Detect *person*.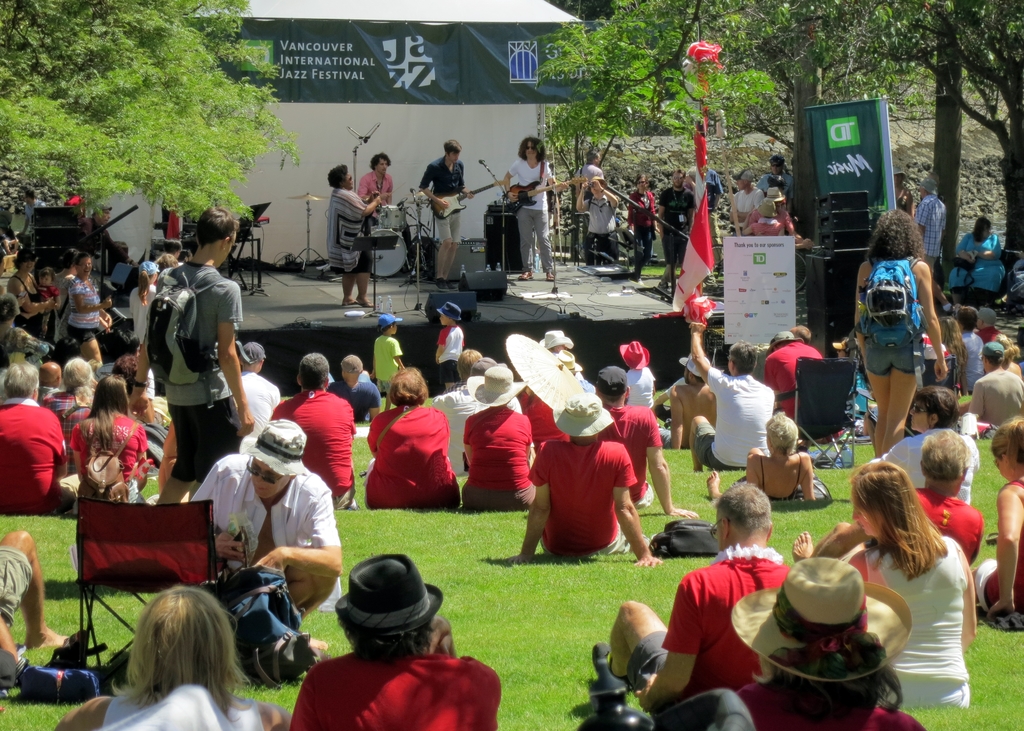
Detected at (left=500, top=134, right=566, bottom=282).
